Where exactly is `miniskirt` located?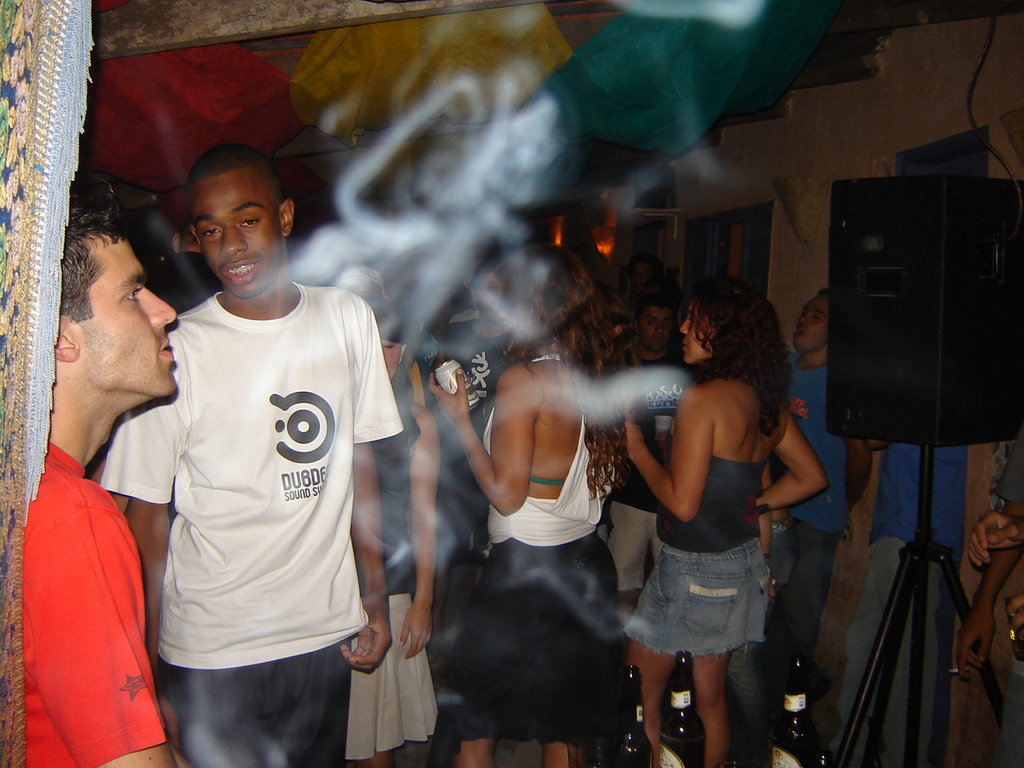
Its bounding box is <box>624,547,774,655</box>.
